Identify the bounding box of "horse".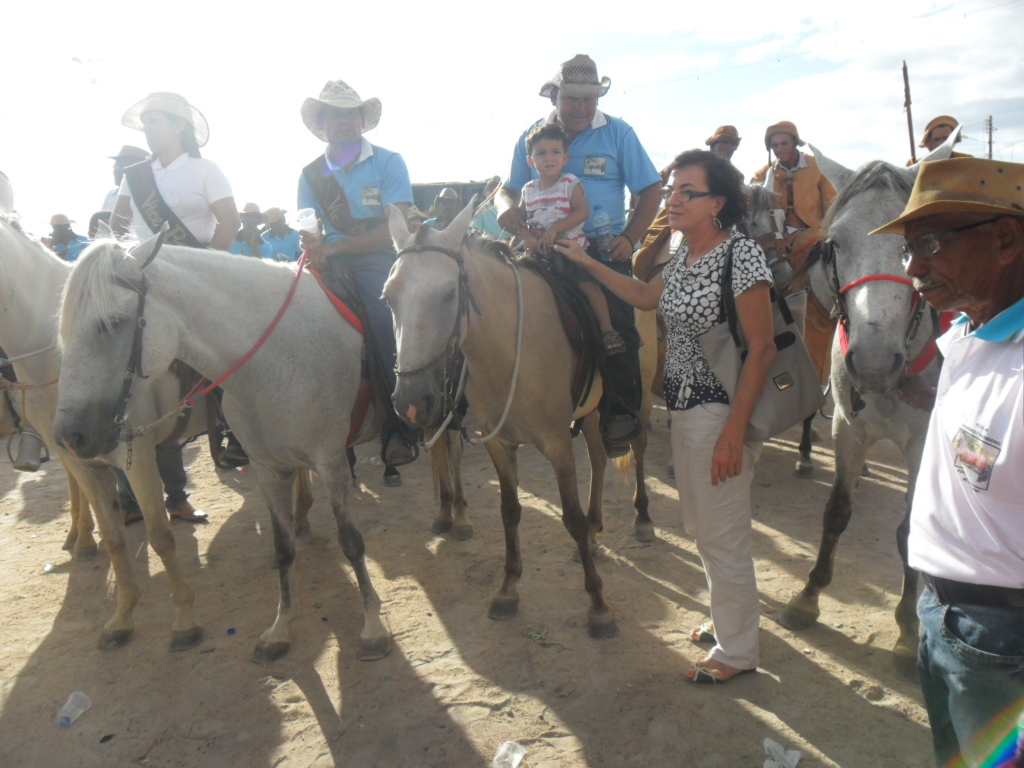
rect(622, 167, 800, 483).
